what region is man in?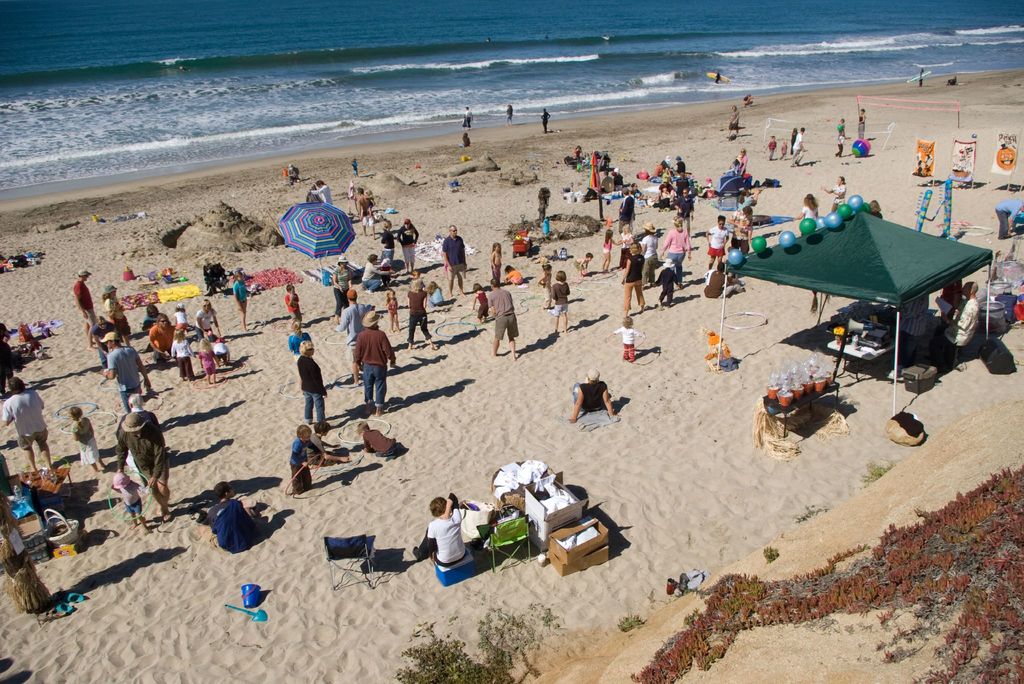
[330,290,372,386].
